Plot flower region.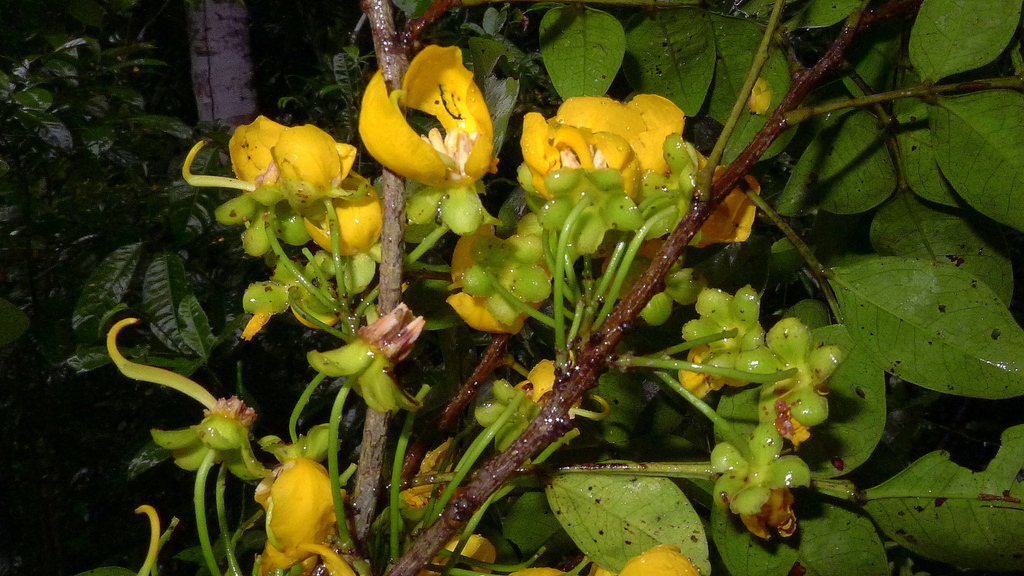
Plotted at x1=440 y1=217 x2=559 y2=348.
